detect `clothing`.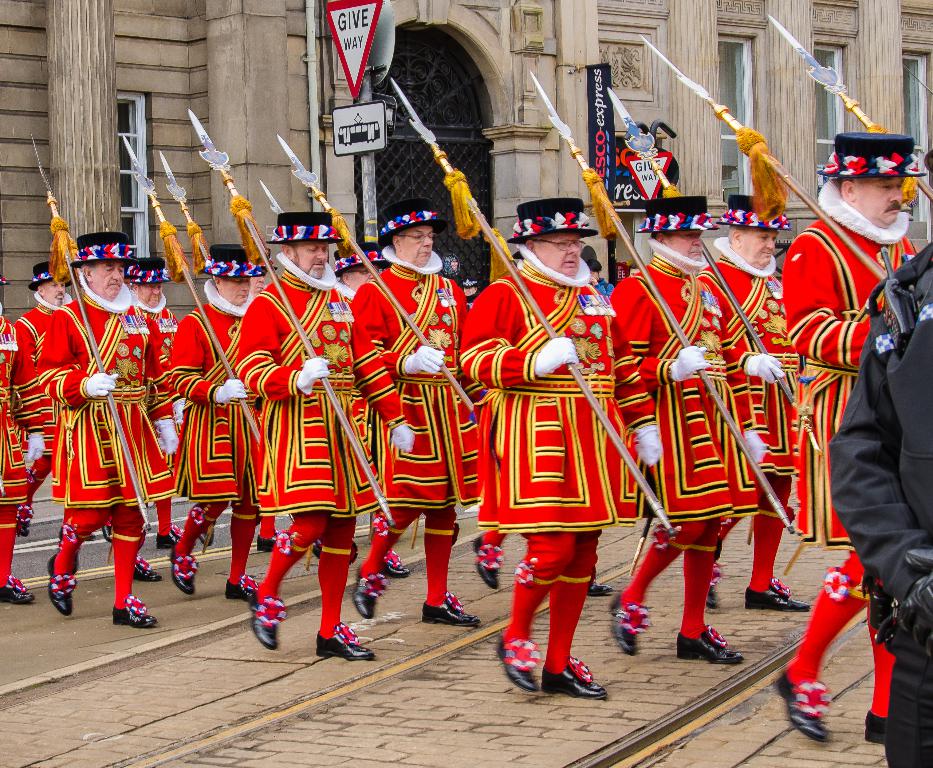
Detected at (259,524,323,612).
